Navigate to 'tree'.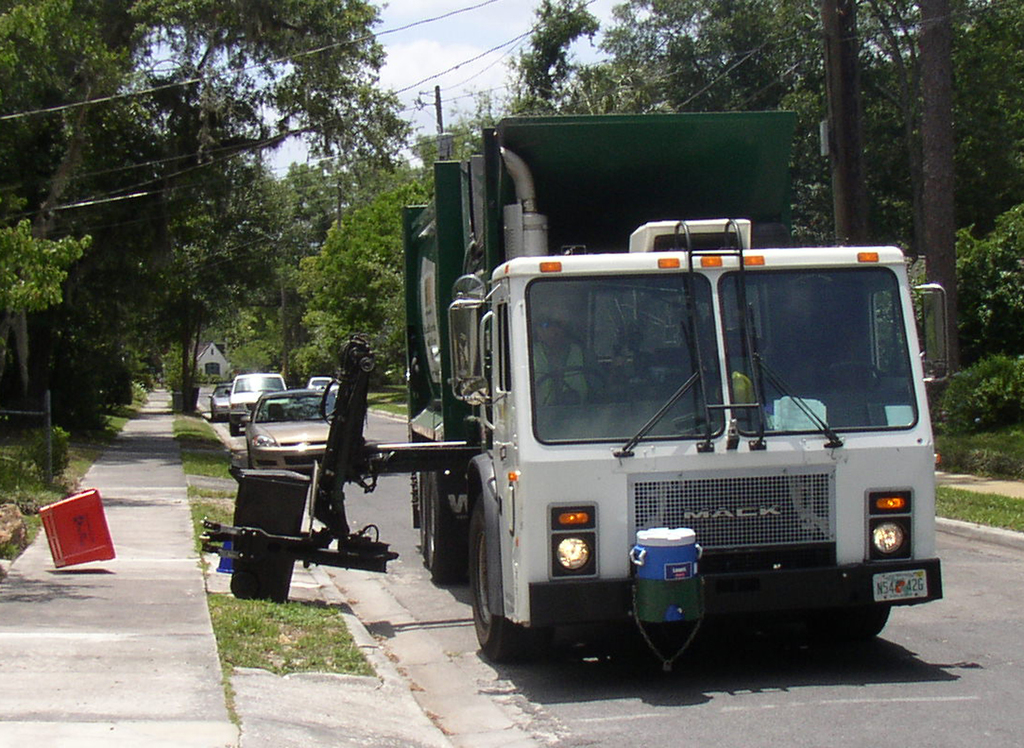
Navigation target: <region>932, 0, 1023, 471</region>.
